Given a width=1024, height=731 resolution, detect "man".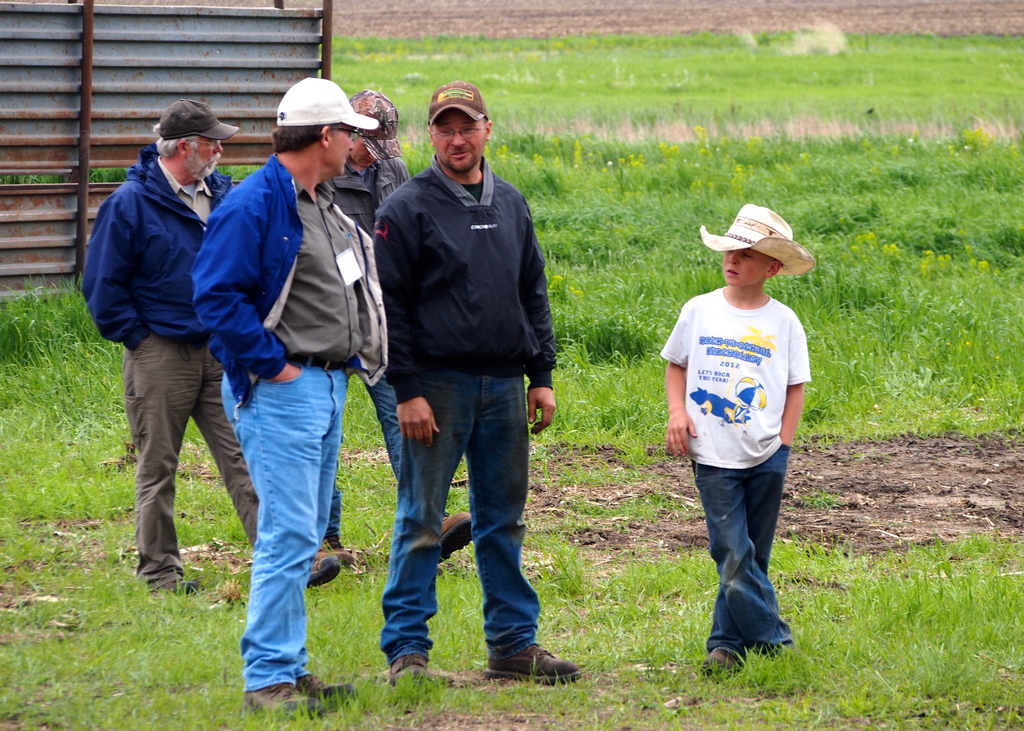
region(328, 86, 476, 565).
